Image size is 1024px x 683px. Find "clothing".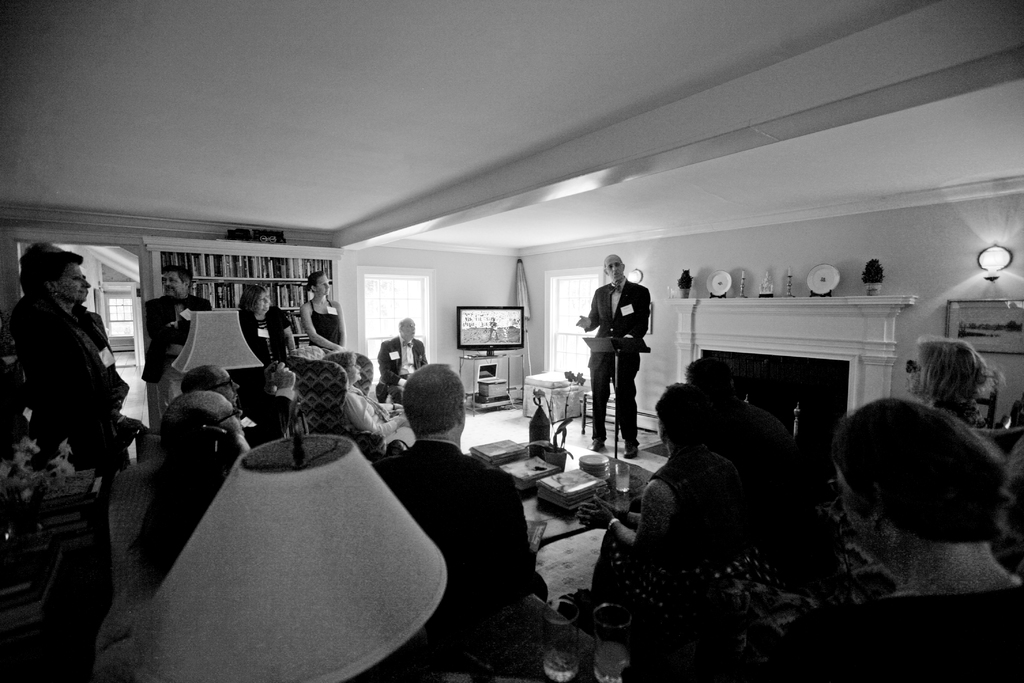
[x1=350, y1=381, x2=406, y2=436].
